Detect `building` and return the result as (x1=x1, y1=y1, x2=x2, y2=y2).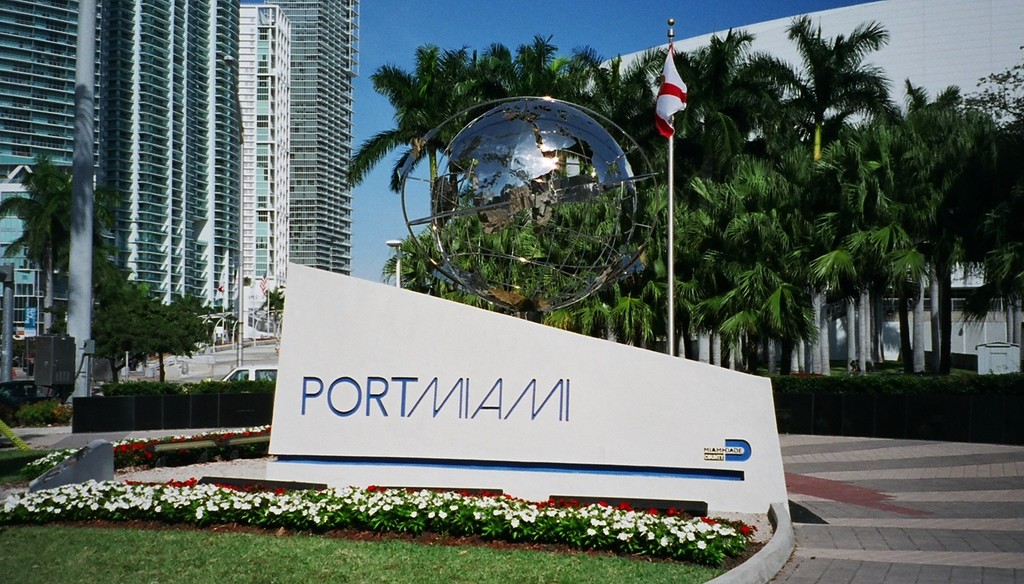
(x1=237, y1=4, x2=291, y2=279).
